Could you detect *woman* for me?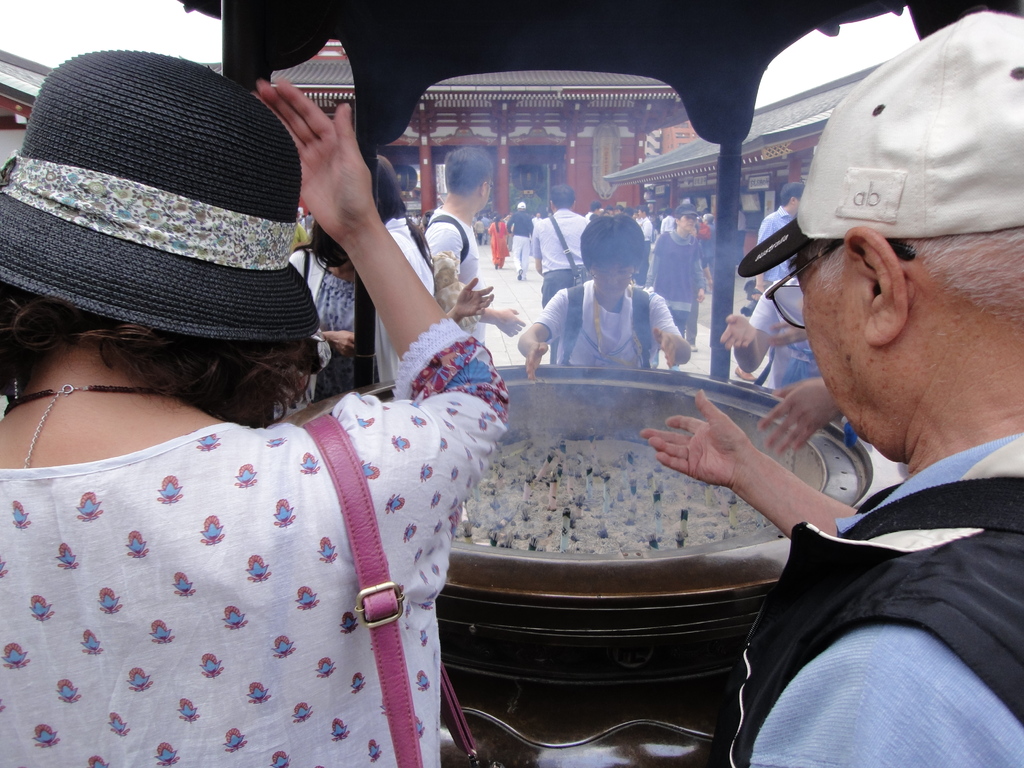
Detection result: box=[288, 220, 380, 404].
